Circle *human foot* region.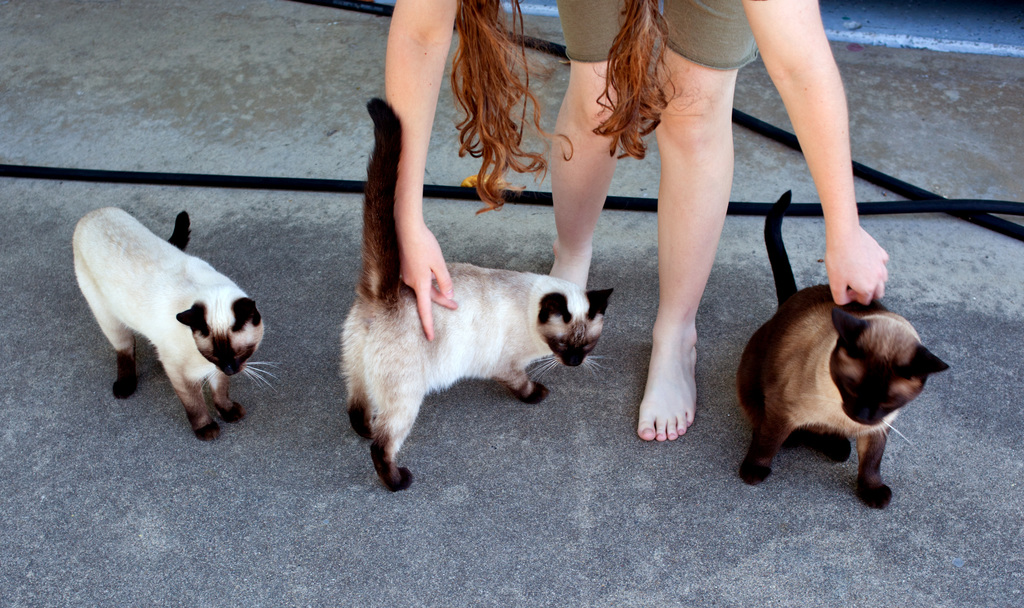
Region: BBox(552, 233, 595, 294).
